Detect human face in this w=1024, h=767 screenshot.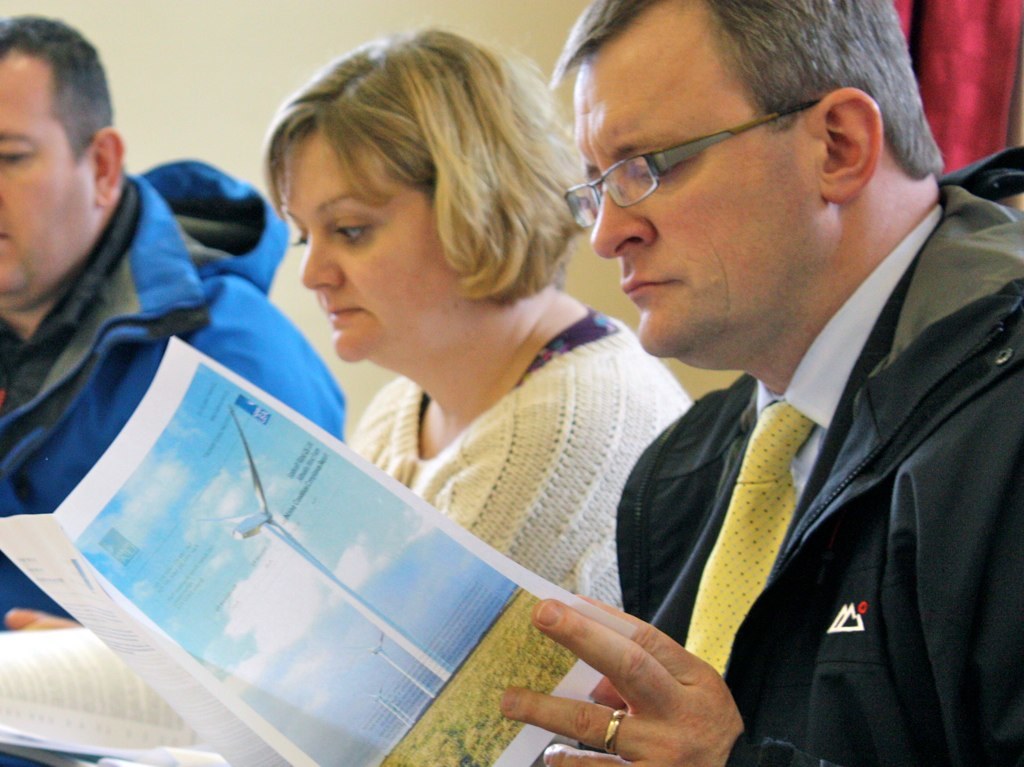
Detection: (0, 55, 96, 299).
